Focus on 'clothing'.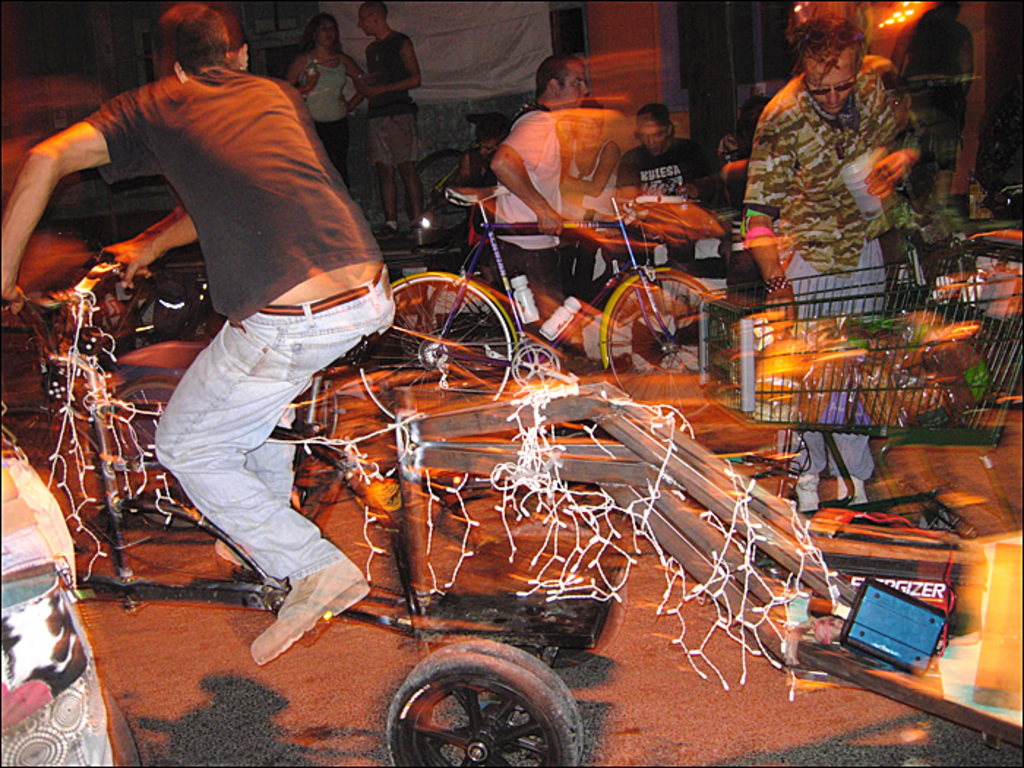
Focused at bbox=(73, 56, 405, 585).
